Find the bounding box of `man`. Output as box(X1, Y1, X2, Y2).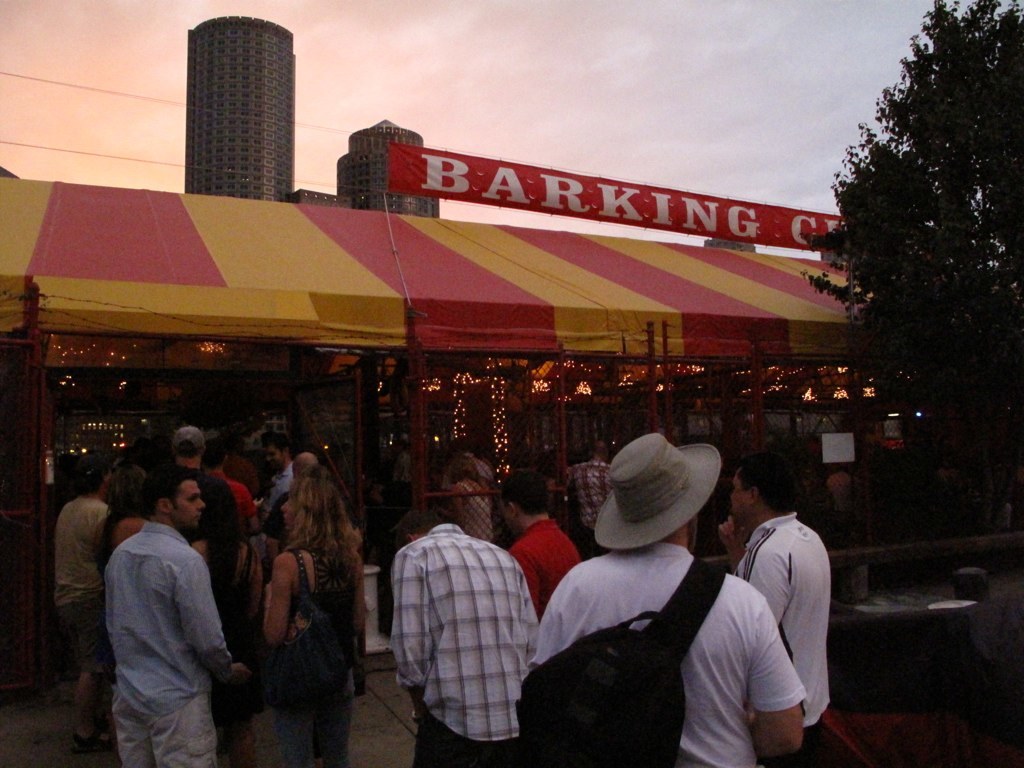
box(527, 427, 814, 767).
